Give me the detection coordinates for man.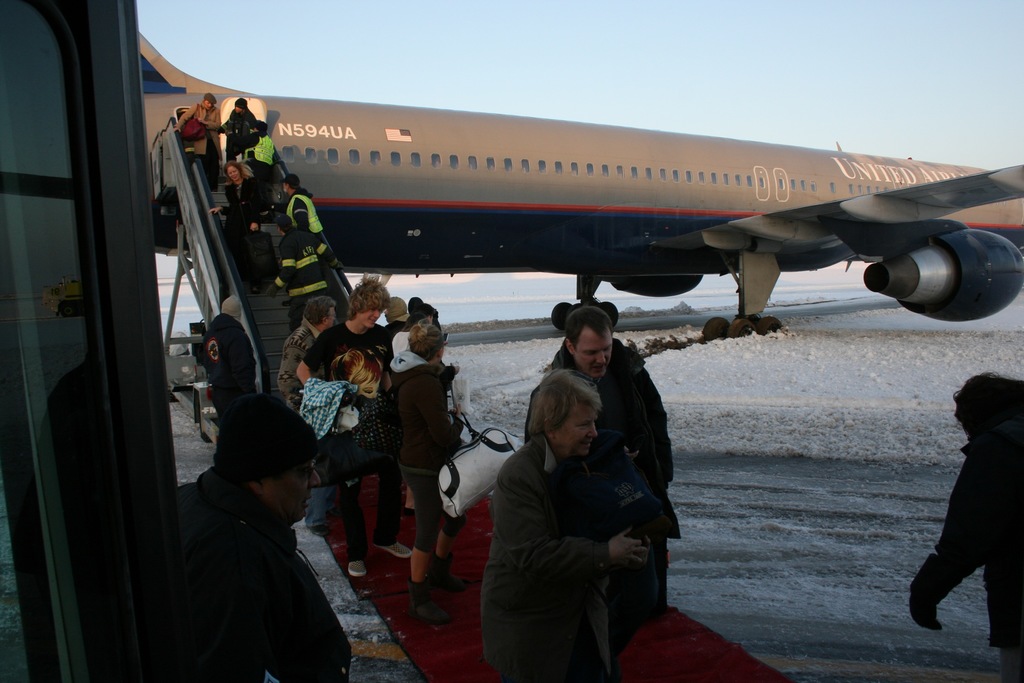
bbox=(302, 277, 402, 575).
